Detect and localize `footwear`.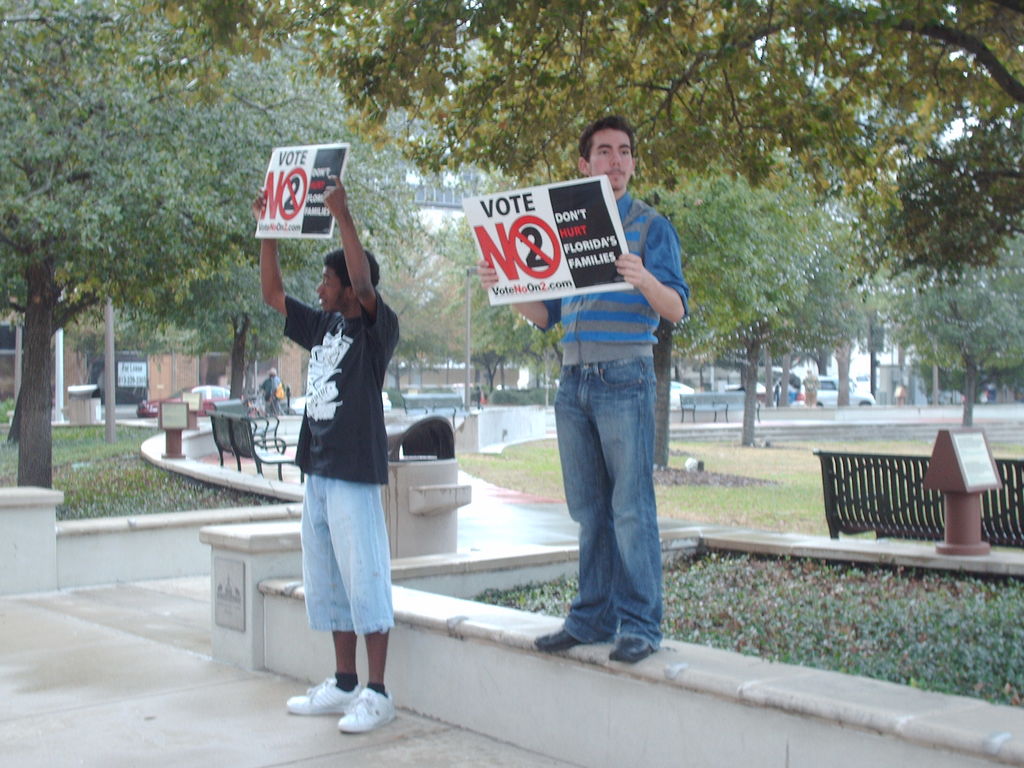
Localized at BBox(536, 630, 583, 655).
